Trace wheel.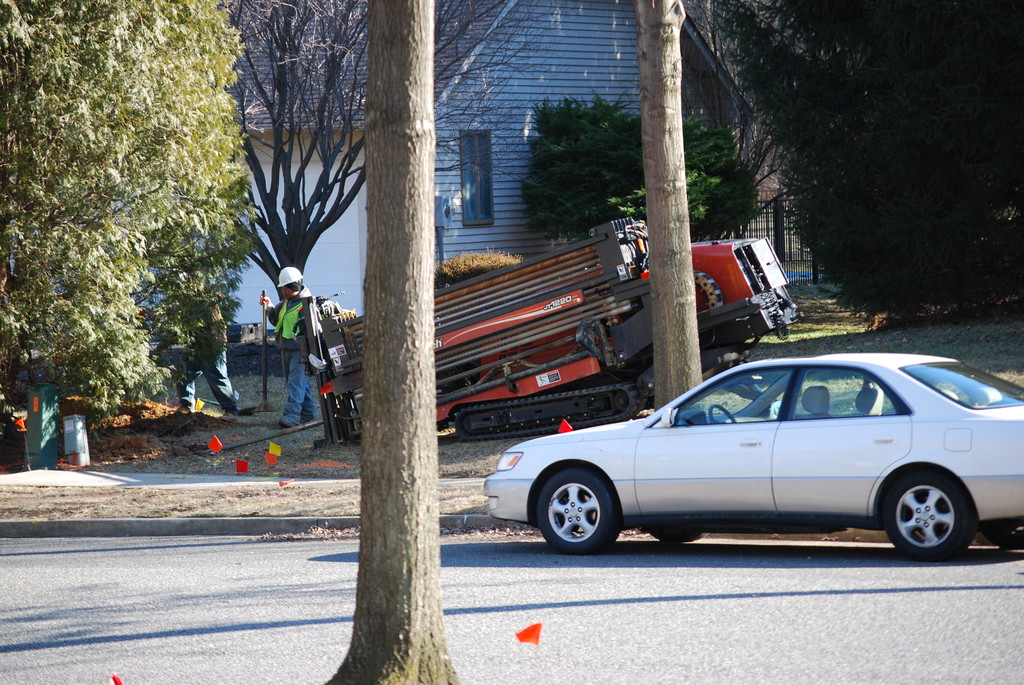
Traced to (983, 529, 1023, 551).
